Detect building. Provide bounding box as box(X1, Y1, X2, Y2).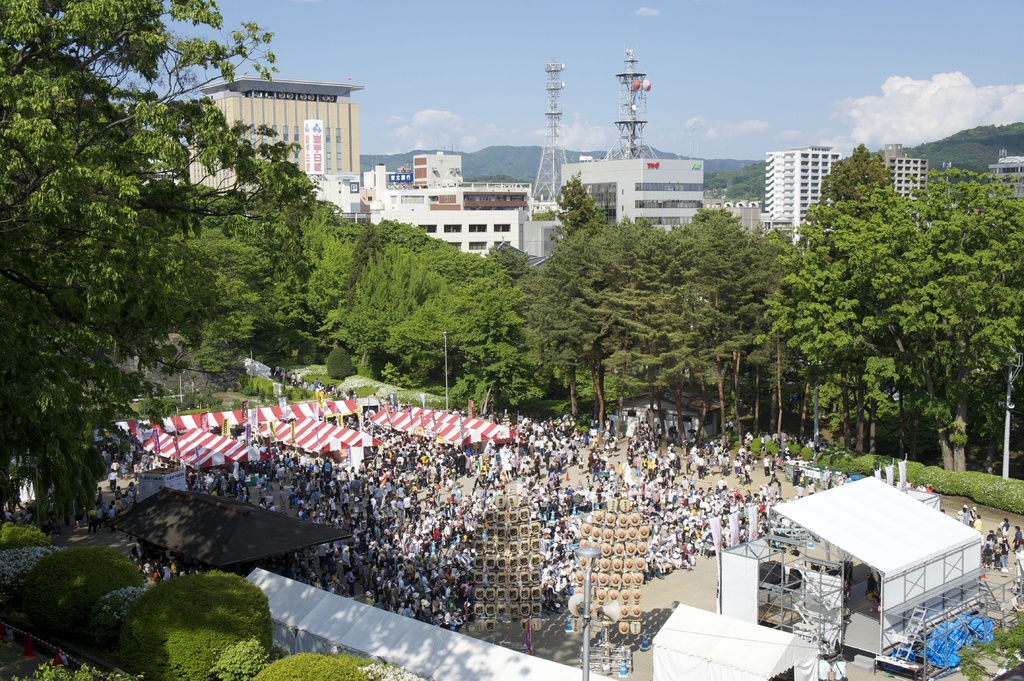
box(347, 148, 553, 260).
